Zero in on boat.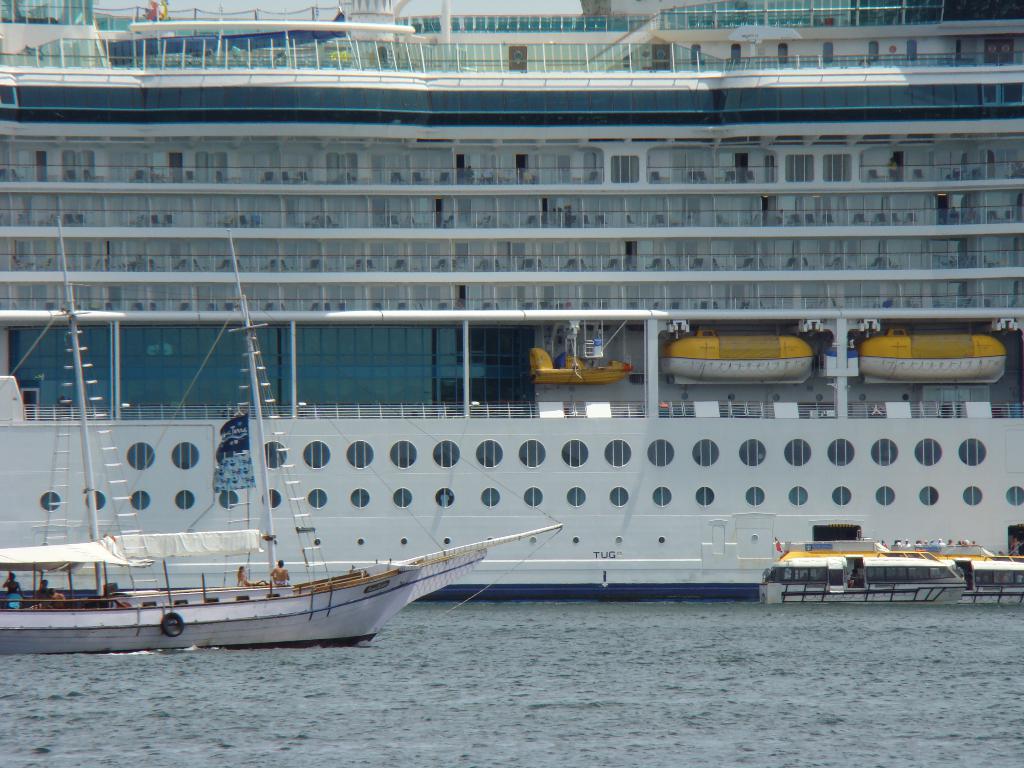
Zeroed in: Rect(530, 341, 628, 385).
